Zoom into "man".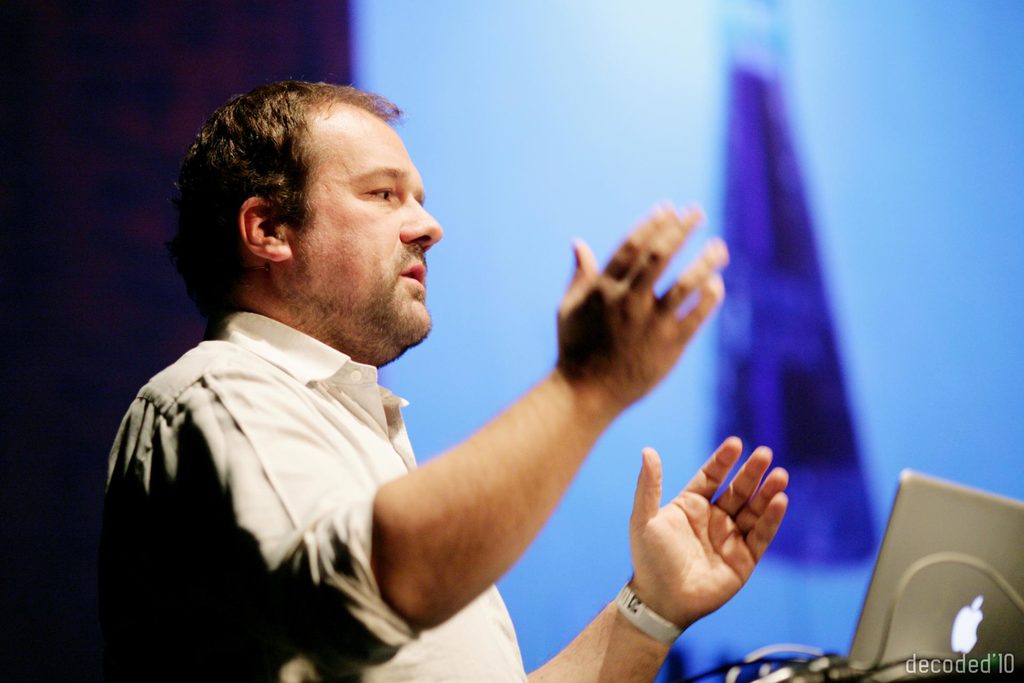
Zoom target: <bbox>87, 49, 784, 682</bbox>.
